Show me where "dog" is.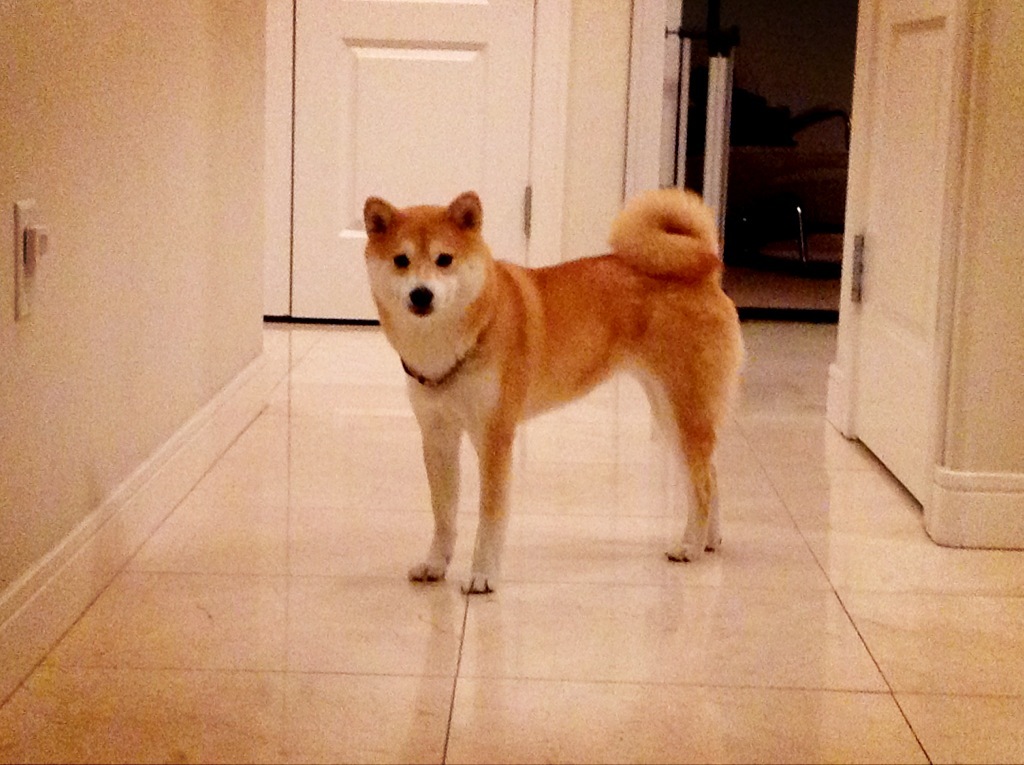
"dog" is at Rect(361, 183, 754, 601).
